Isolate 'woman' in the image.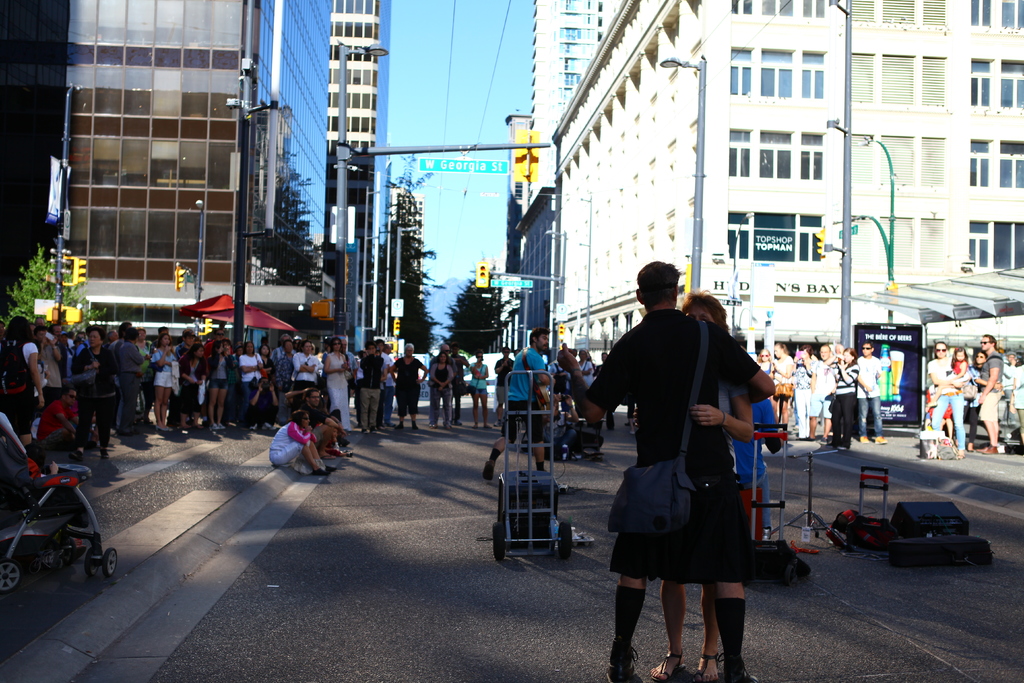
Isolated region: [468,352,487,427].
